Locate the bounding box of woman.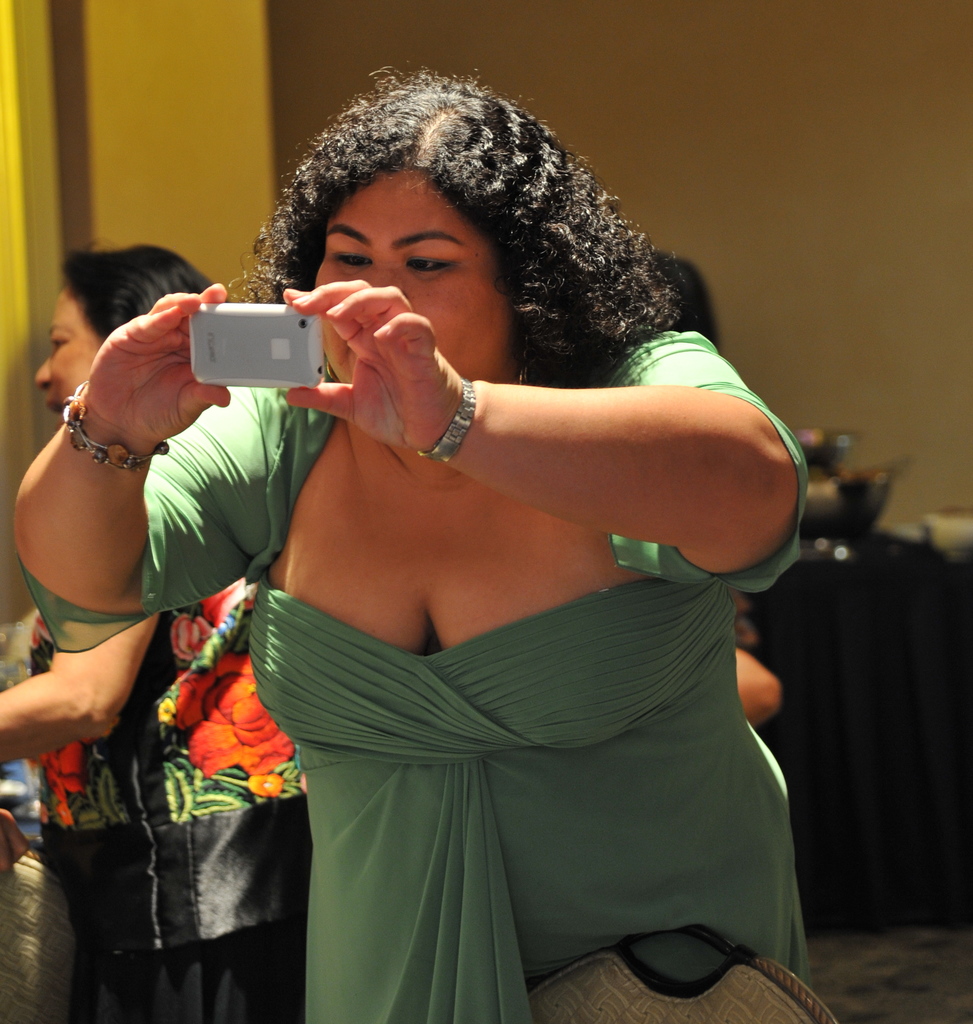
Bounding box: [0,236,320,1023].
